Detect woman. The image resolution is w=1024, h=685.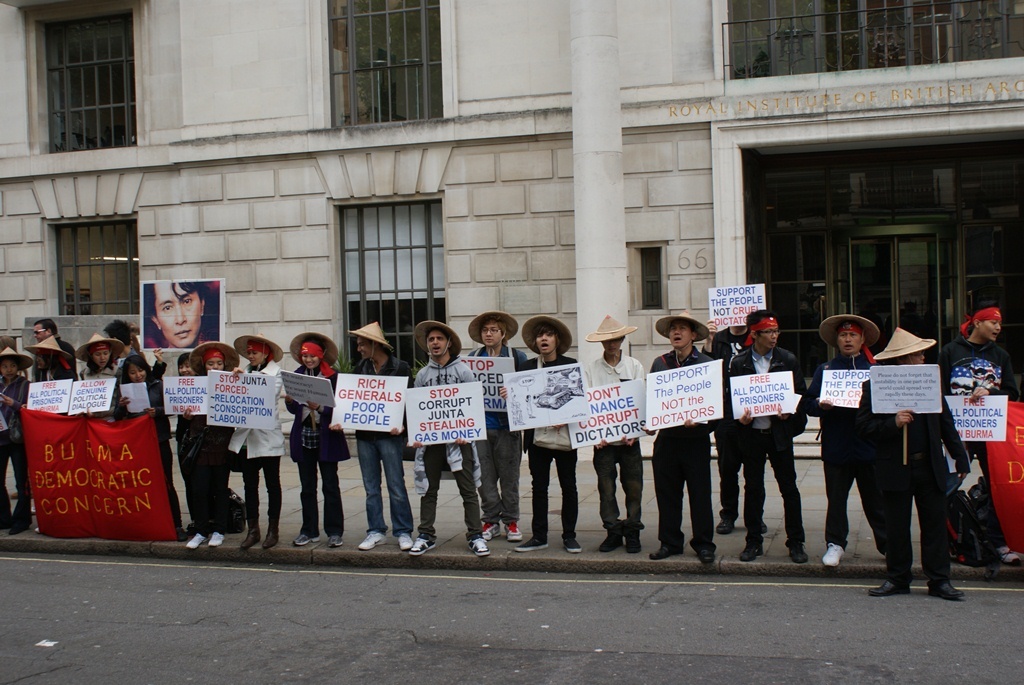
BBox(0, 345, 31, 537).
